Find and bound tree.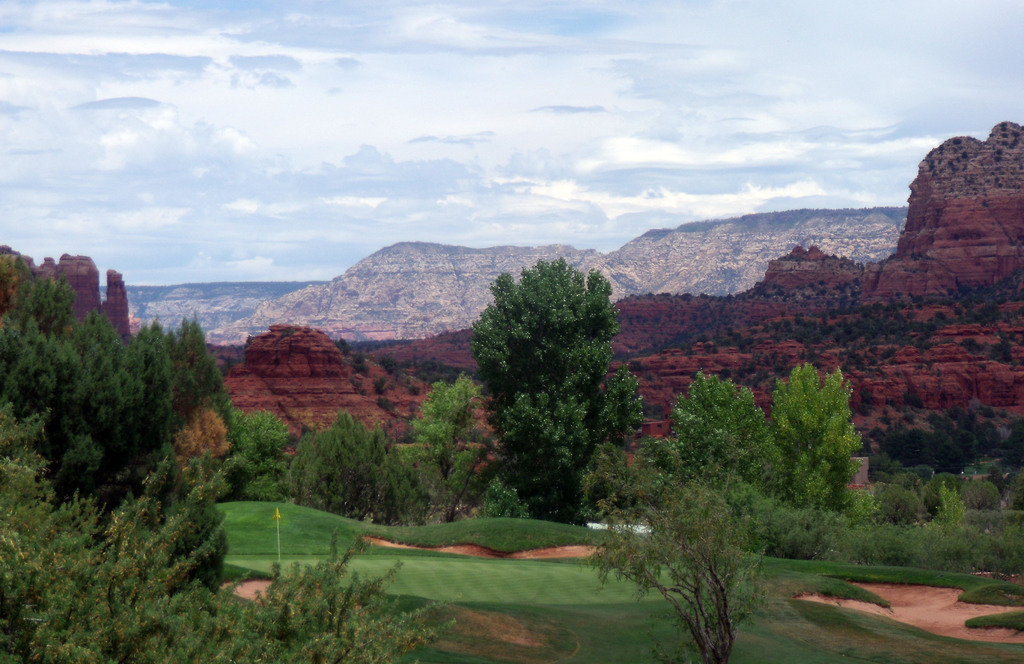
Bound: {"left": 0, "top": 259, "right": 223, "bottom": 514}.
